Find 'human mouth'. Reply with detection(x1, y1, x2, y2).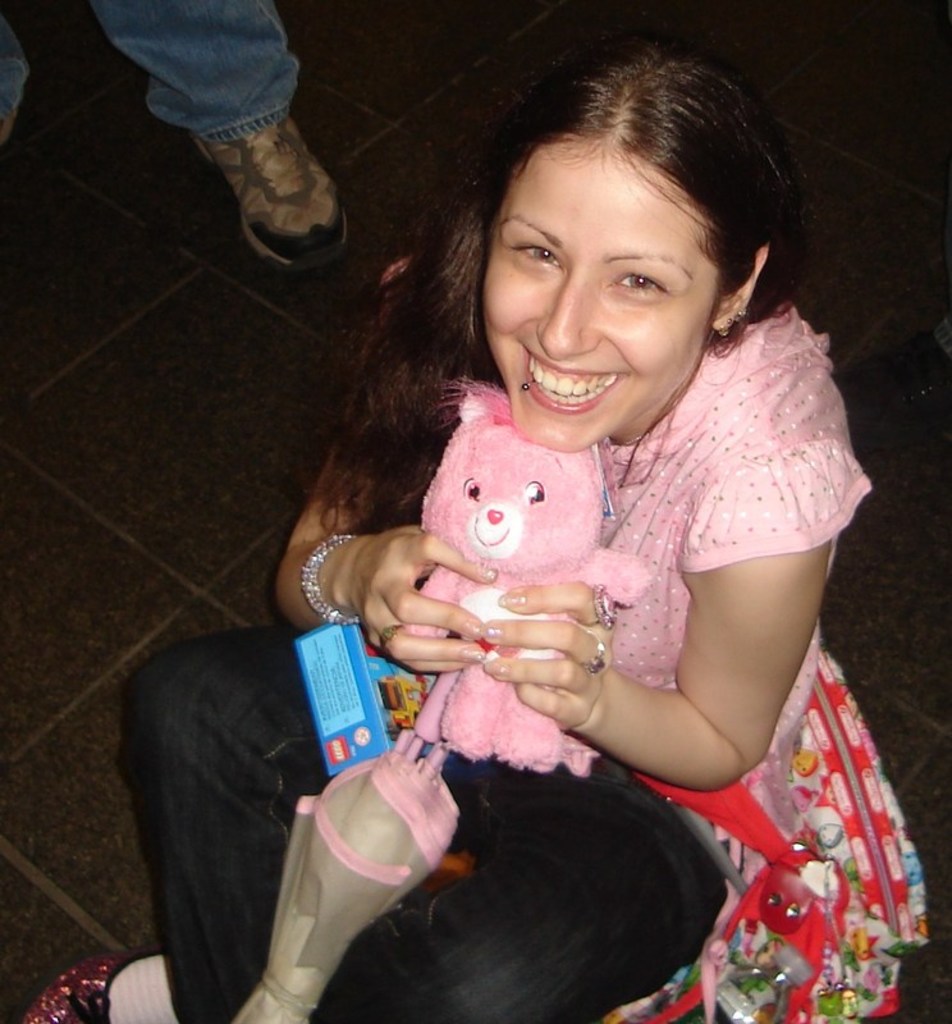
detection(516, 349, 632, 406).
